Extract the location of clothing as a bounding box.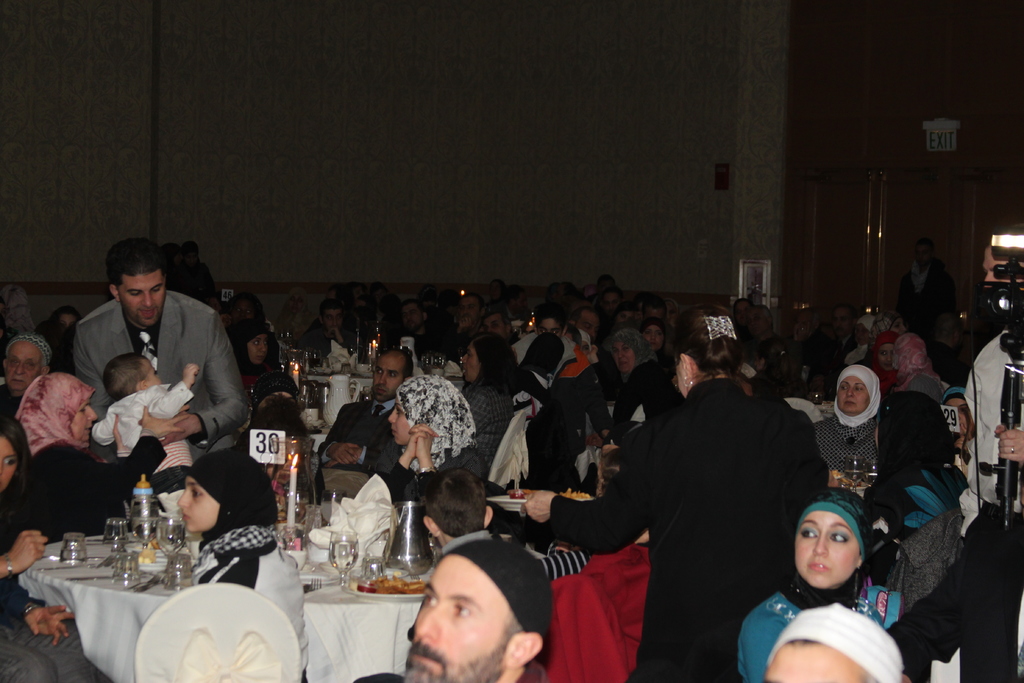
region(531, 543, 591, 578).
